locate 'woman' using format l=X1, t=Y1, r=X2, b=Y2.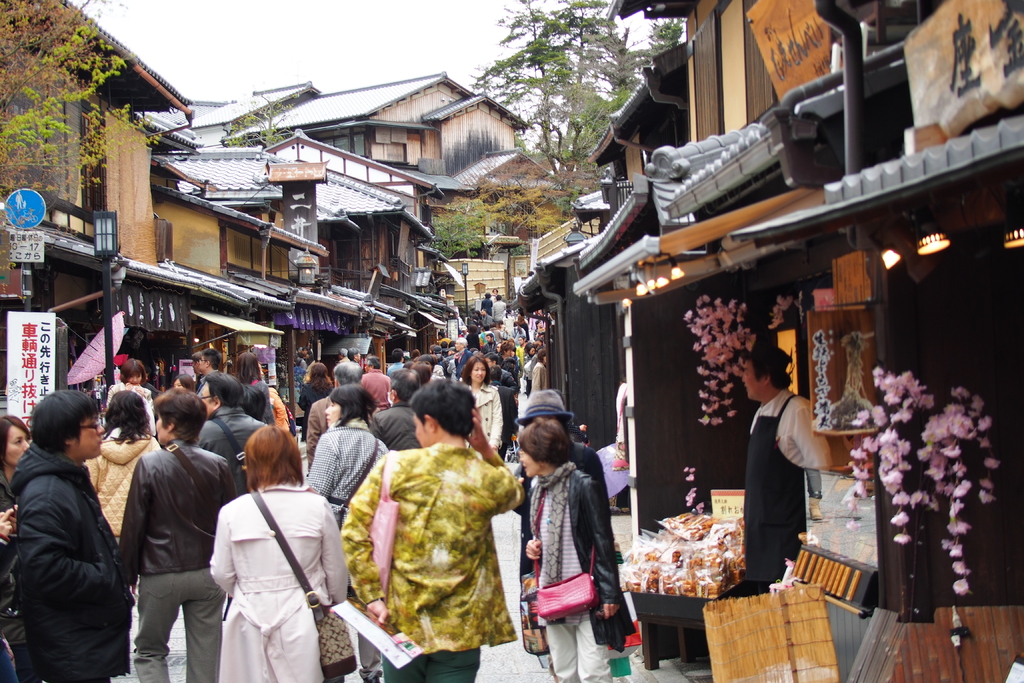
l=171, t=372, r=197, b=394.
